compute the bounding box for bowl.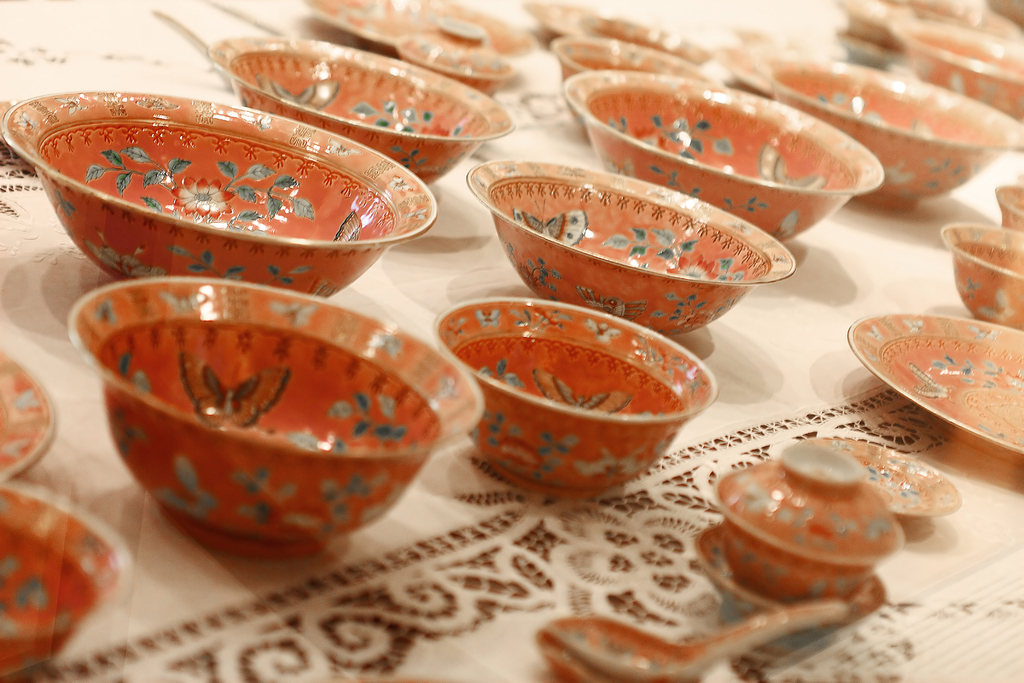
<box>206,37,515,184</box>.
